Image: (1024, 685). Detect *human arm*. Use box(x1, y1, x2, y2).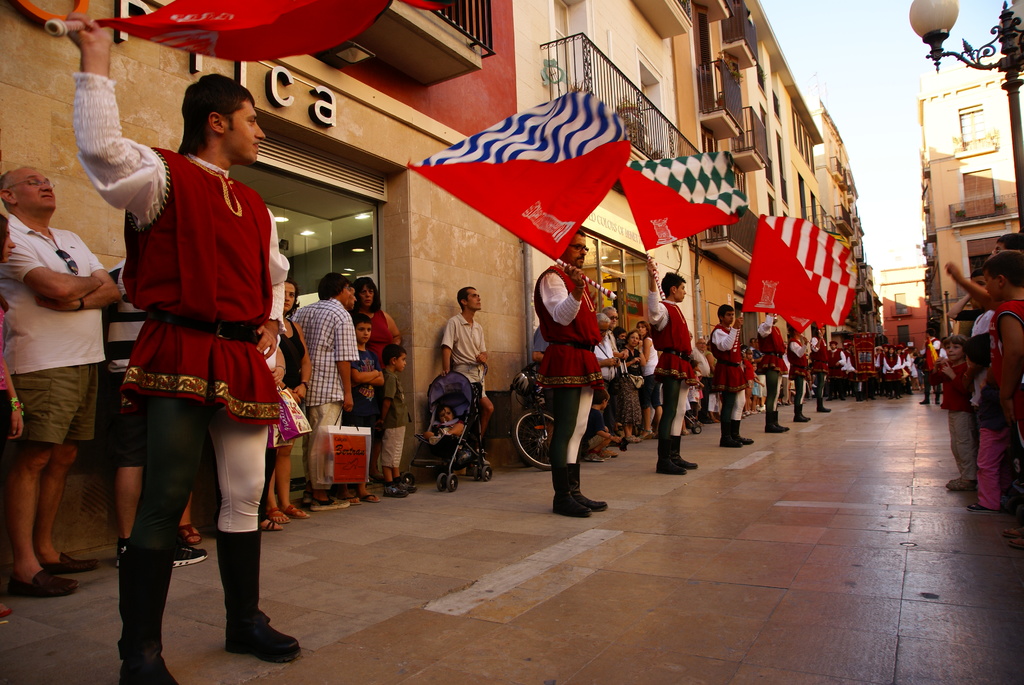
box(787, 328, 819, 358).
